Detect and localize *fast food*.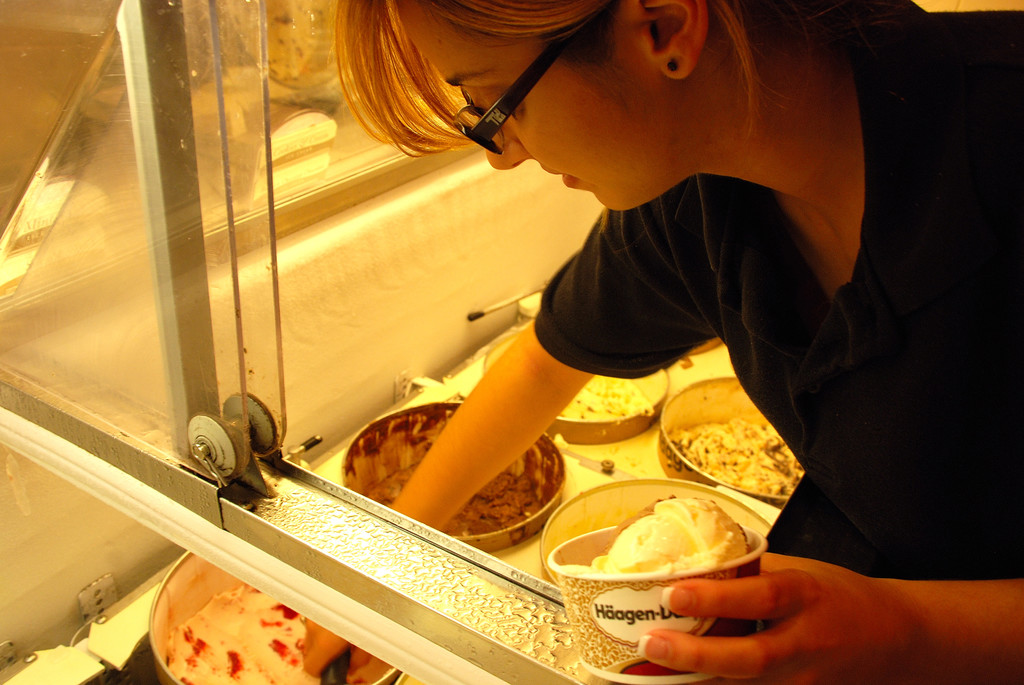
Localized at rect(580, 484, 757, 595).
